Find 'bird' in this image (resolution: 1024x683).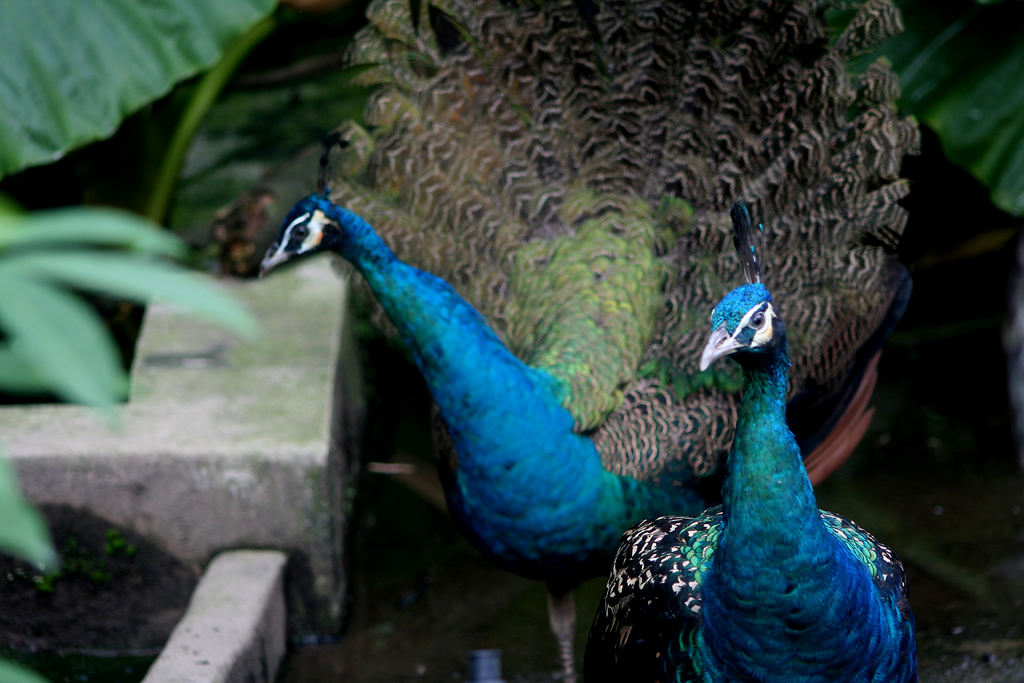
bbox=[608, 202, 913, 680].
